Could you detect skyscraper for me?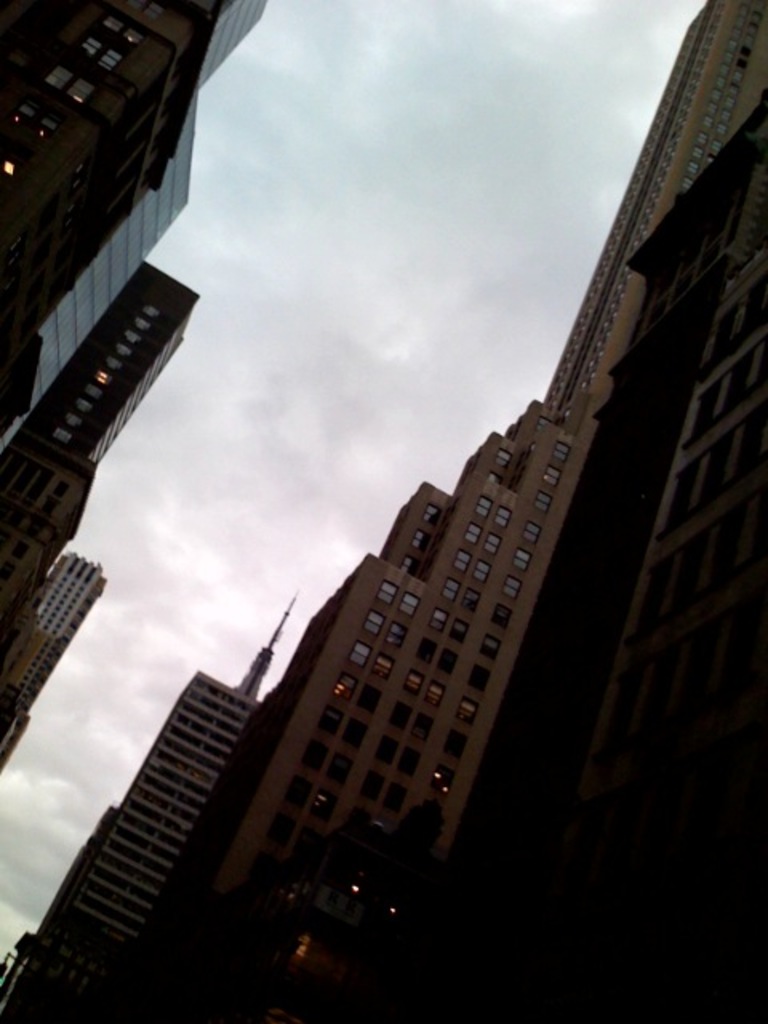
Detection result: {"left": 0, "top": 550, "right": 109, "bottom": 779}.
